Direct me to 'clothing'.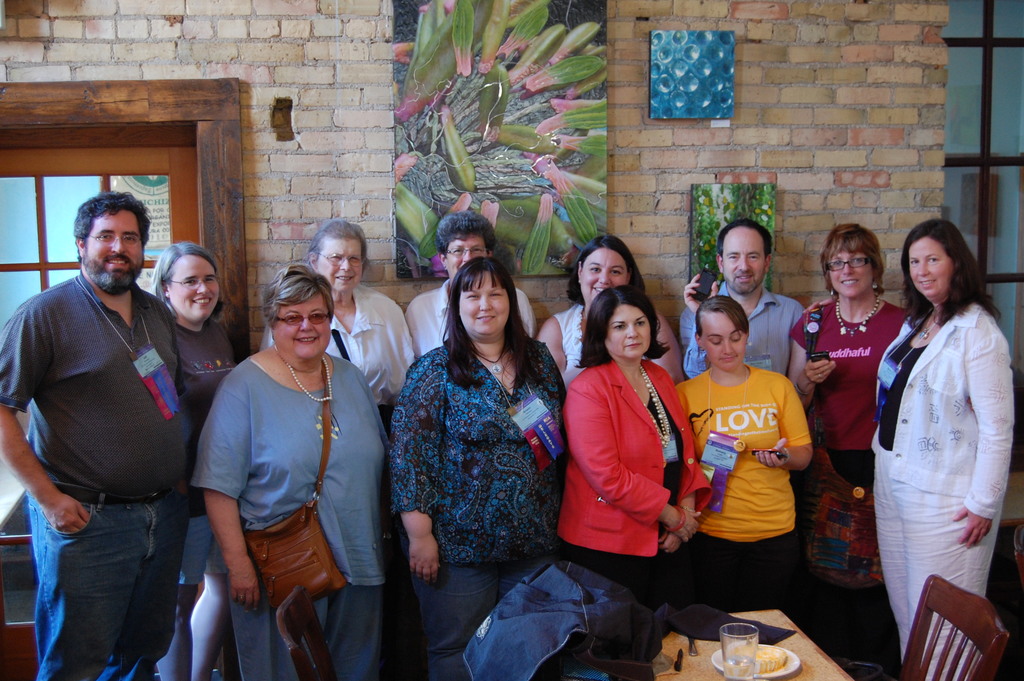
Direction: (541, 302, 666, 384).
